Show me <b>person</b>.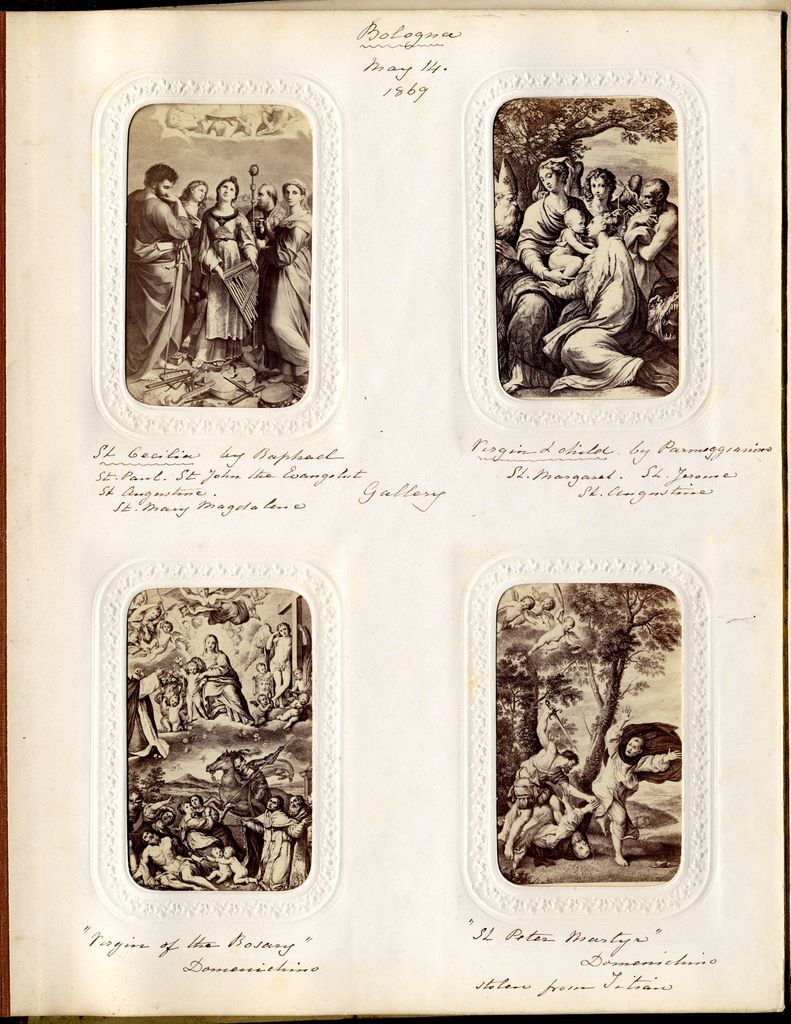
<b>person</b> is here: 531 788 595 858.
